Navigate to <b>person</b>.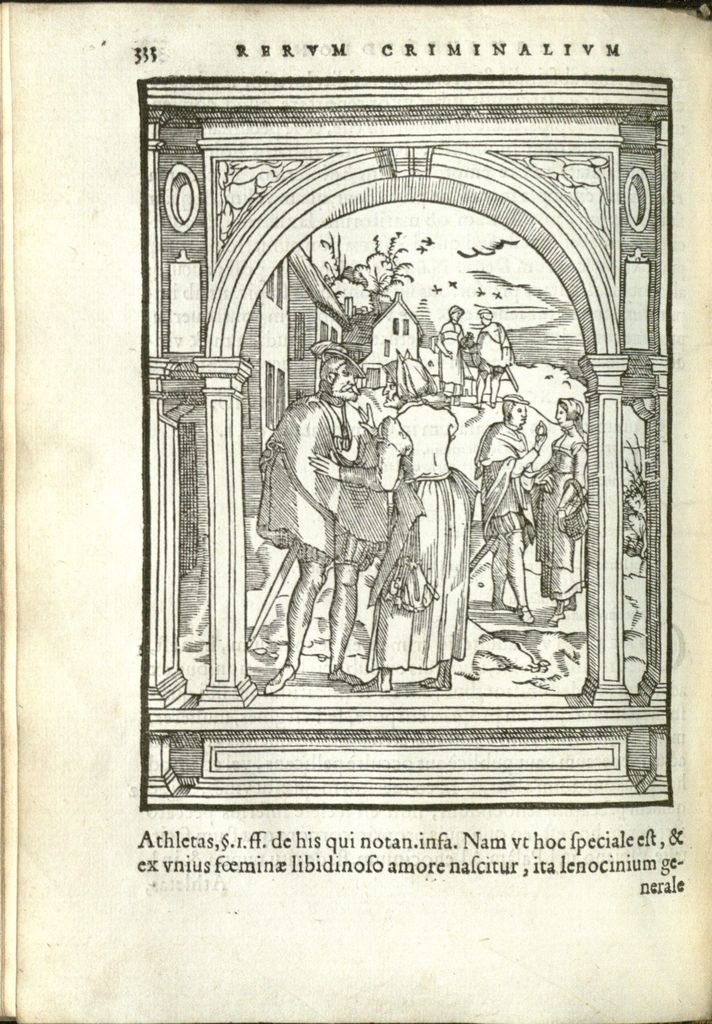
Navigation target: bbox(313, 349, 494, 698).
